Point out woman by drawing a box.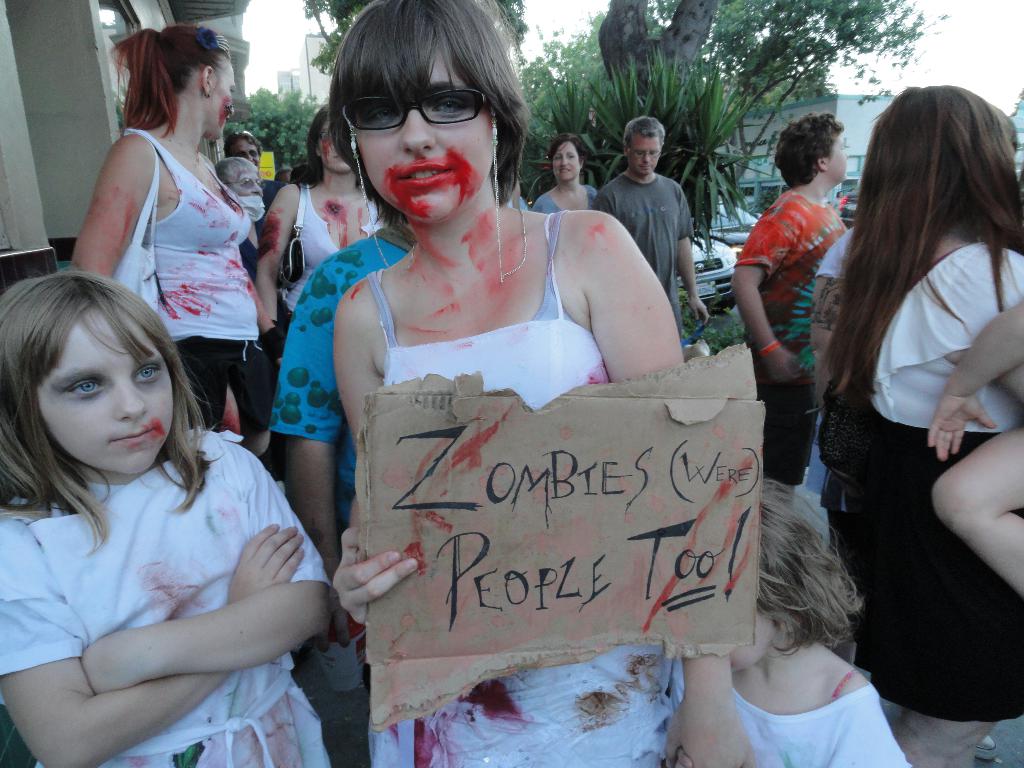
[531,129,604,214].
